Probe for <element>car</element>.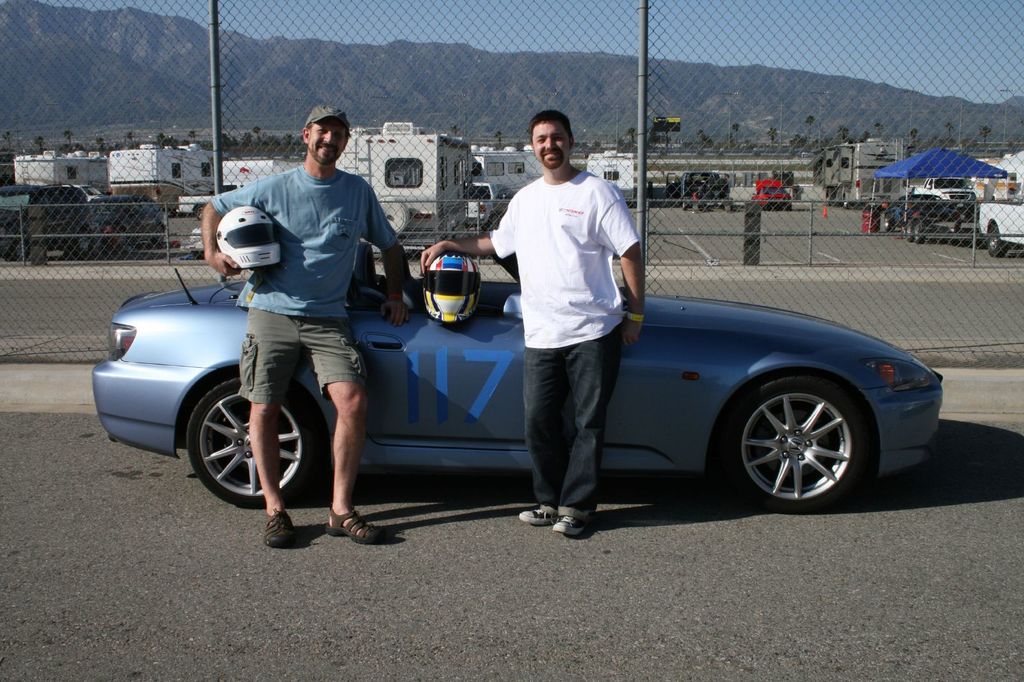
Probe result: (left=0, top=190, right=82, bottom=261).
